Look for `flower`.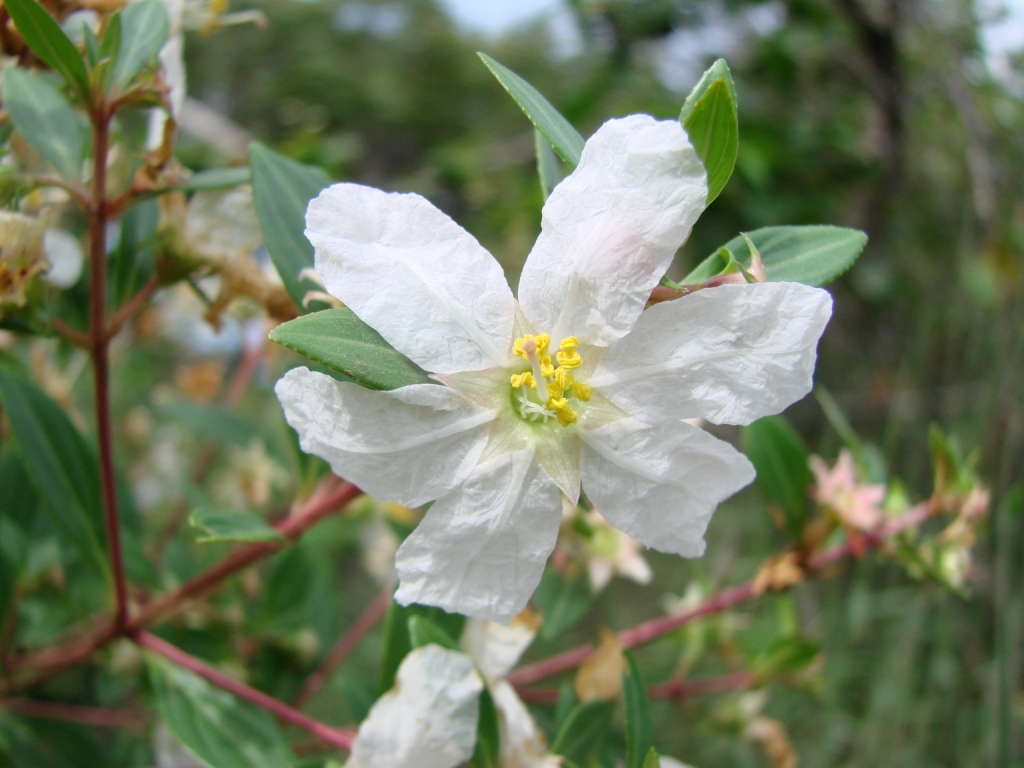
Found: 568,501,653,591.
